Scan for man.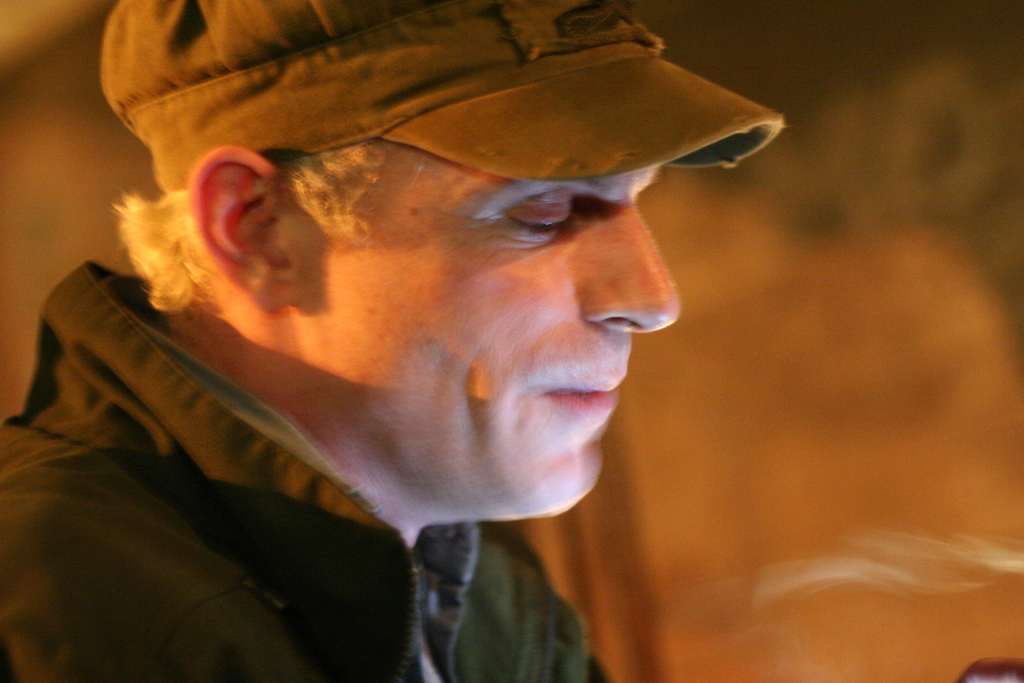
Scan result: <bbox>0, 25, 842, 661</bbox>.
